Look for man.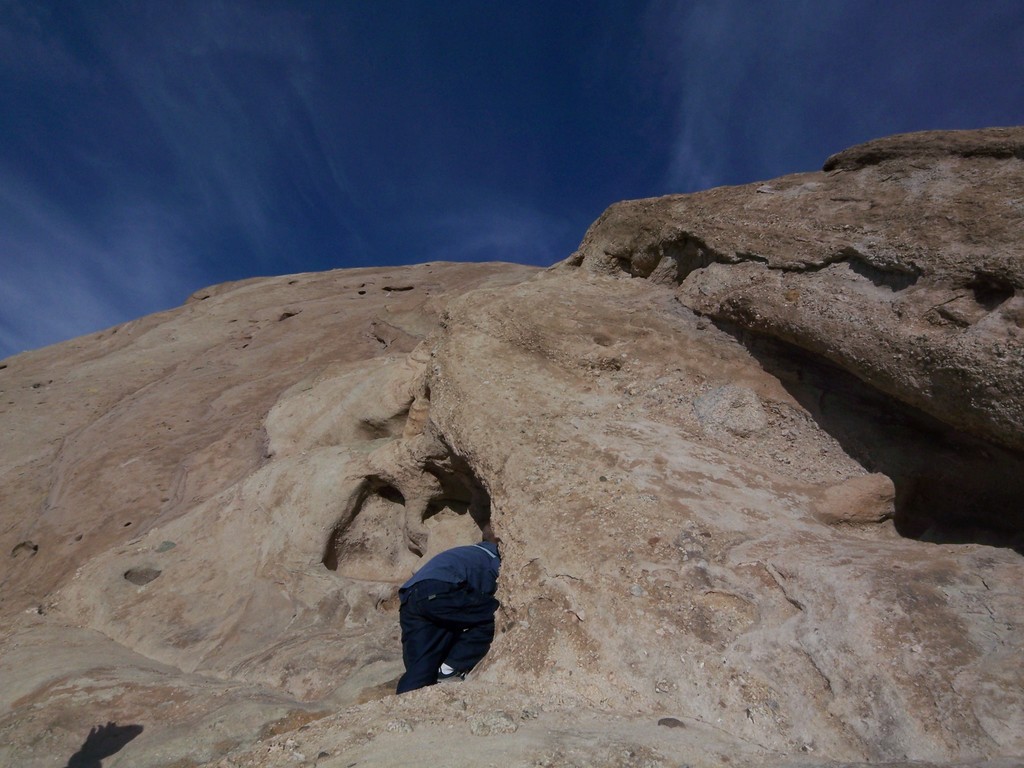
Found: Rect(387, 518, 514, 702).
